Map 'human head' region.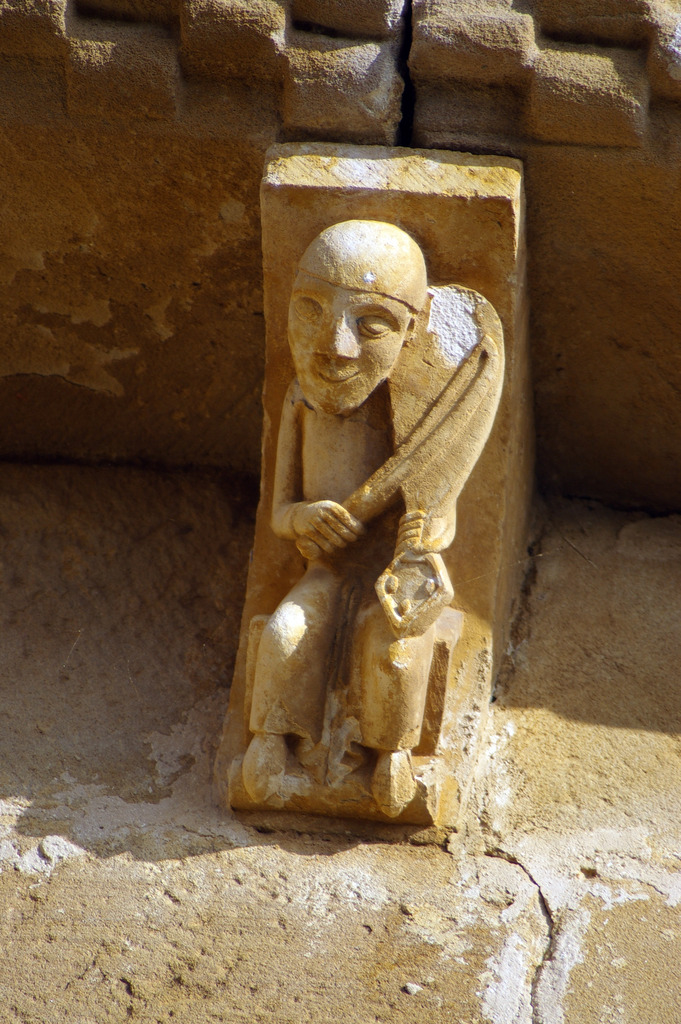
Mapped to 293/208/438/399.
